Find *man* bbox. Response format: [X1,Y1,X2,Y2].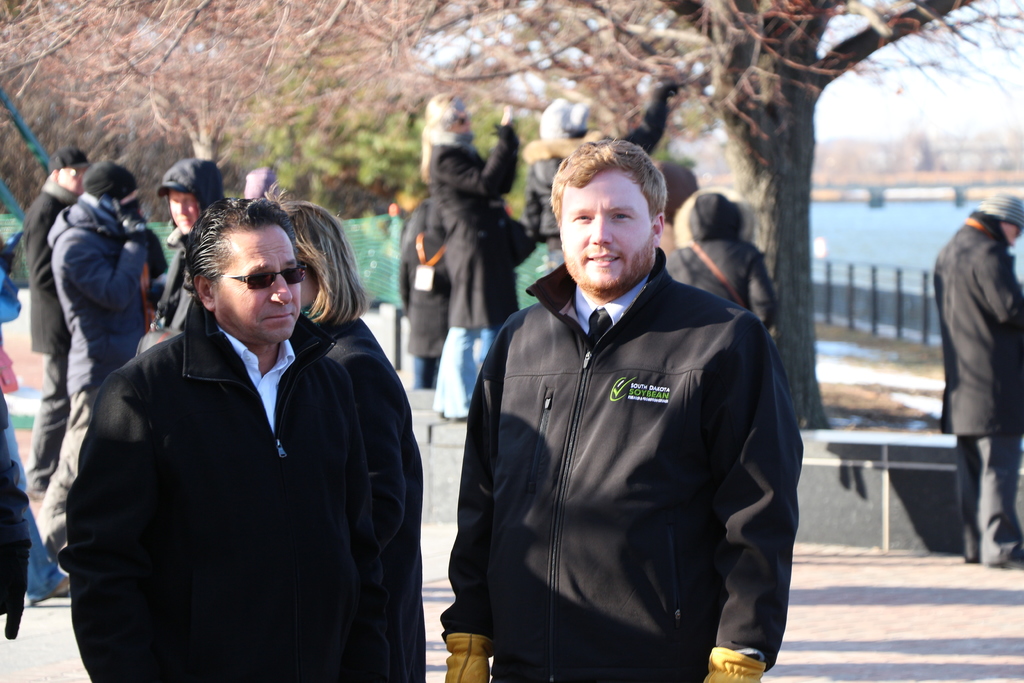
[449,129,799,682].
